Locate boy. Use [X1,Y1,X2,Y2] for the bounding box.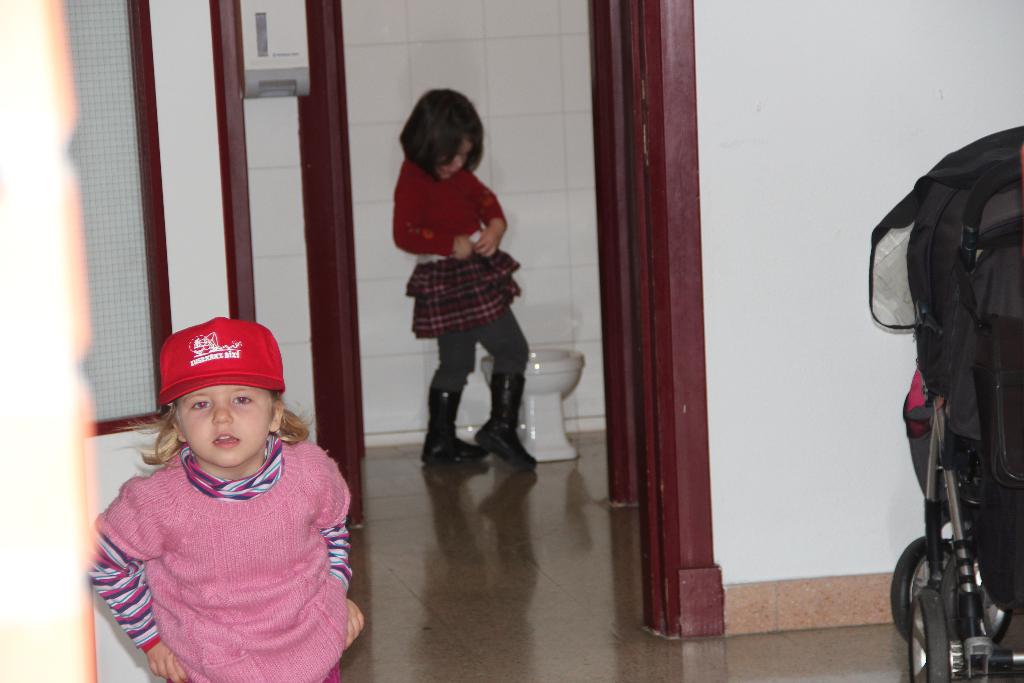
[81,318,370,682].
